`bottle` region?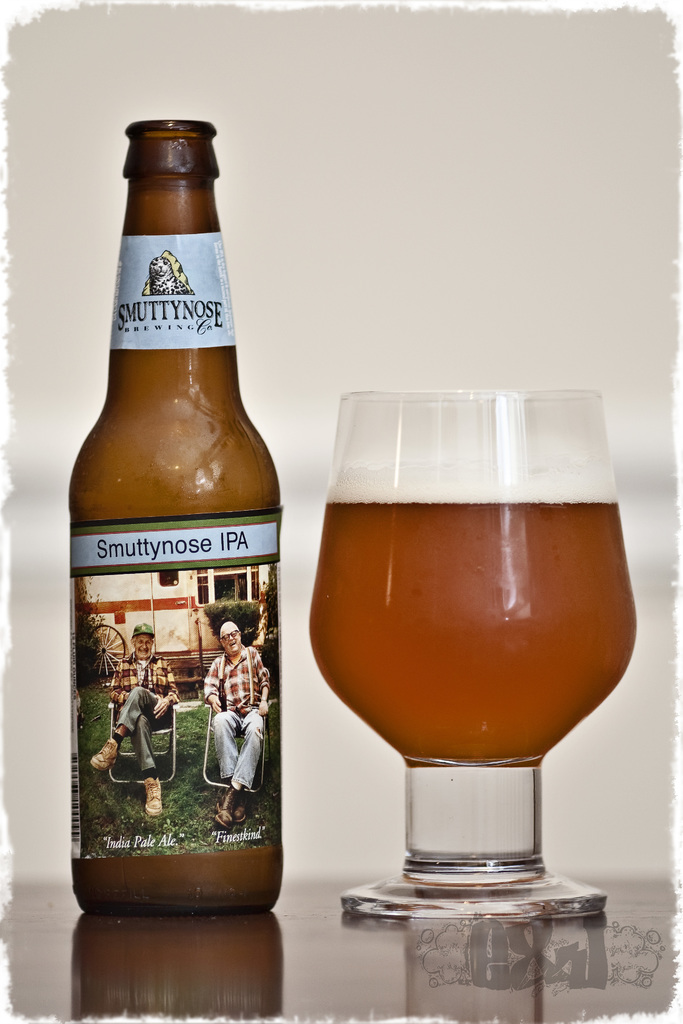
pyautogui.locateOnScreen(64, 120, 281, 931)
